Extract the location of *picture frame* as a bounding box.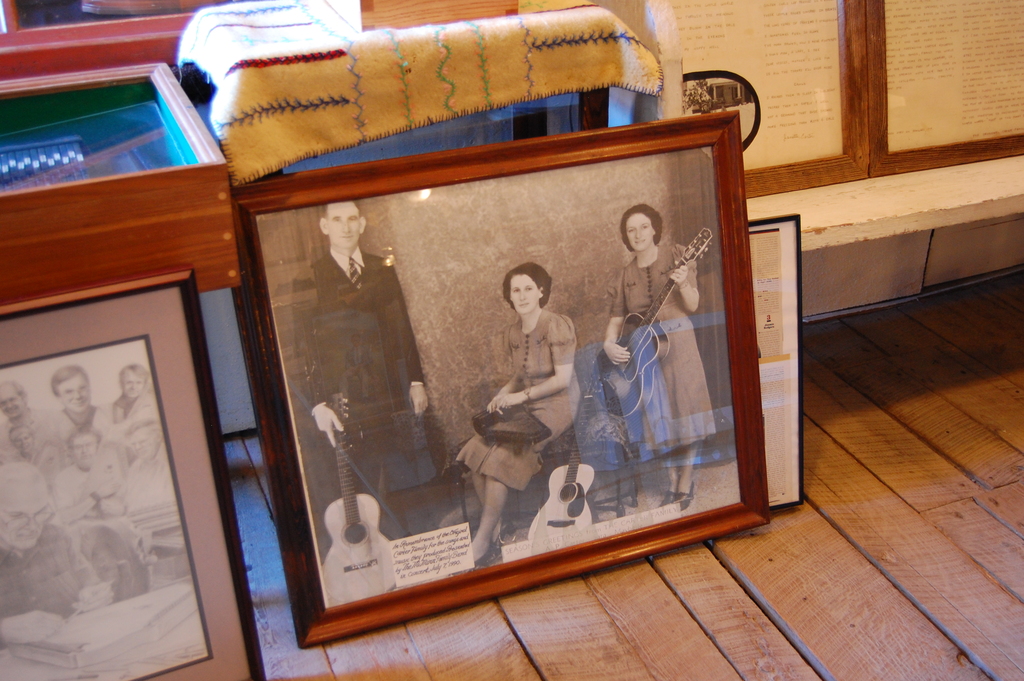
bbox(229, 106, 771, 647).
